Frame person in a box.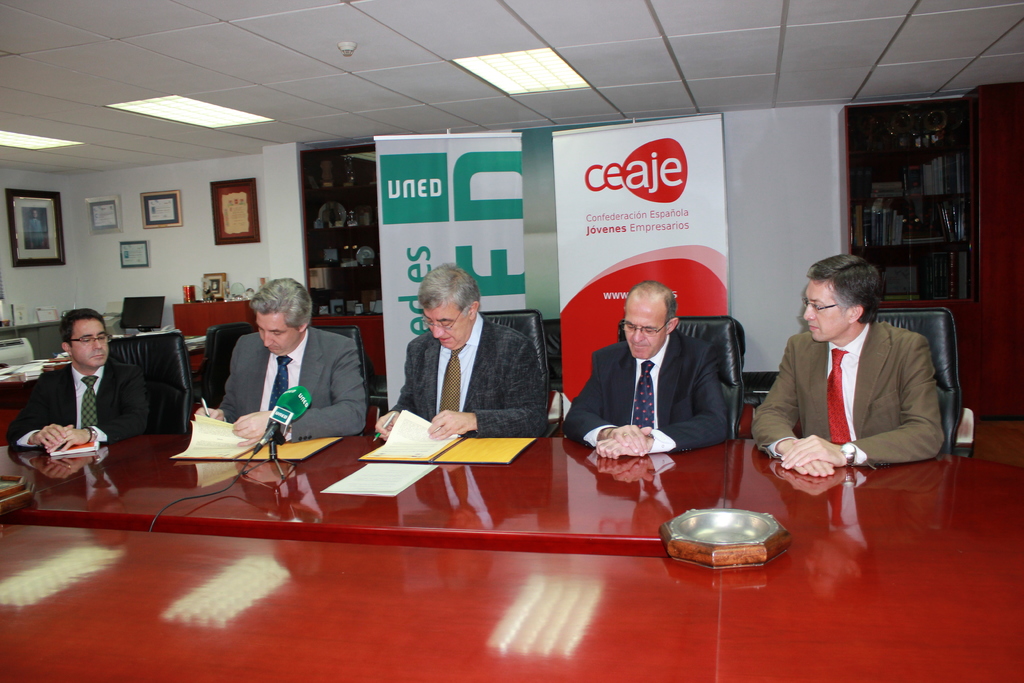
765, 247, 952, 507.
